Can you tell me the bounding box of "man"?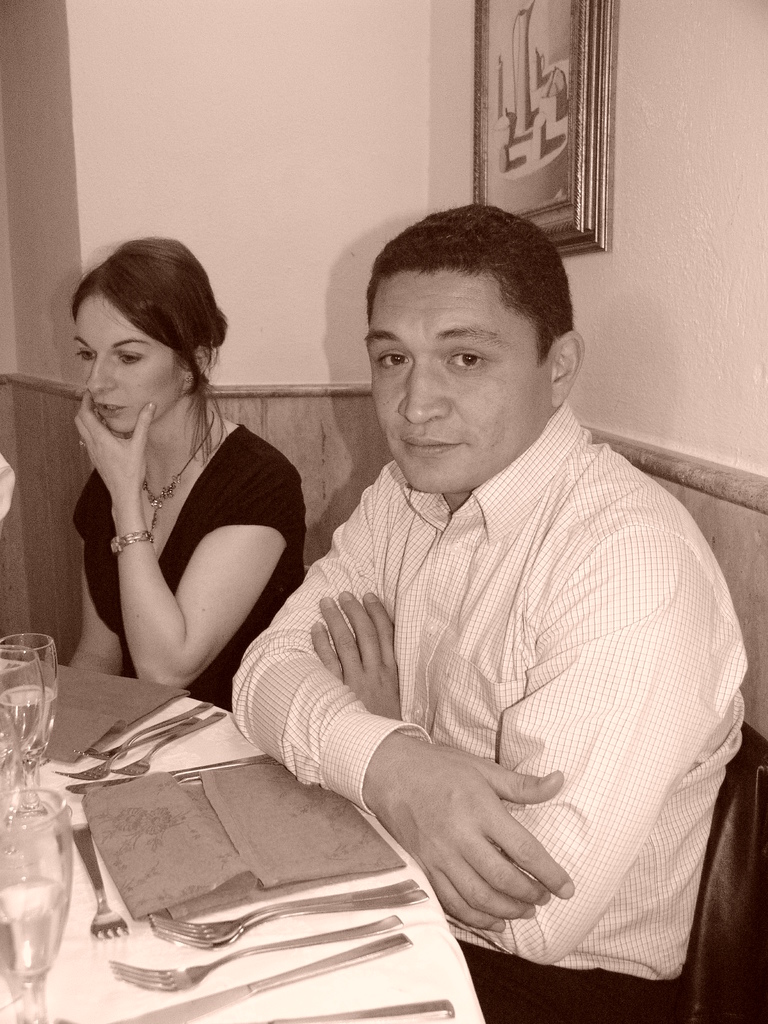
left=186, top=180, right=744, bottom=990.
